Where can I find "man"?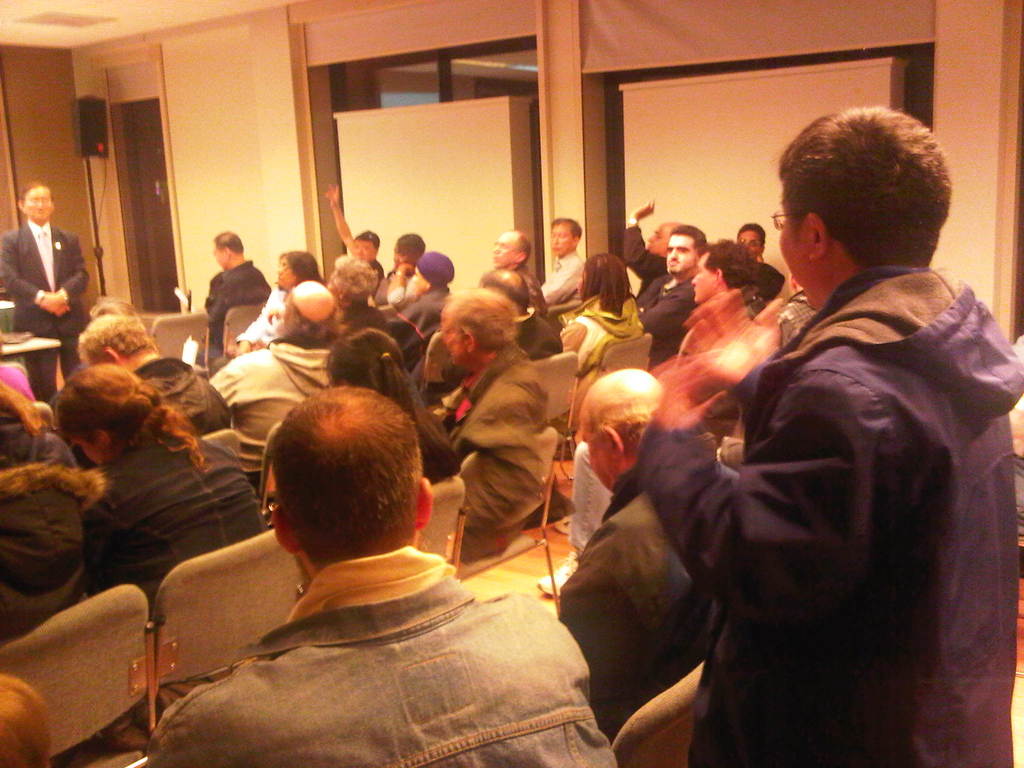
You can find it at bbox=(634, 228, 706, 373).
